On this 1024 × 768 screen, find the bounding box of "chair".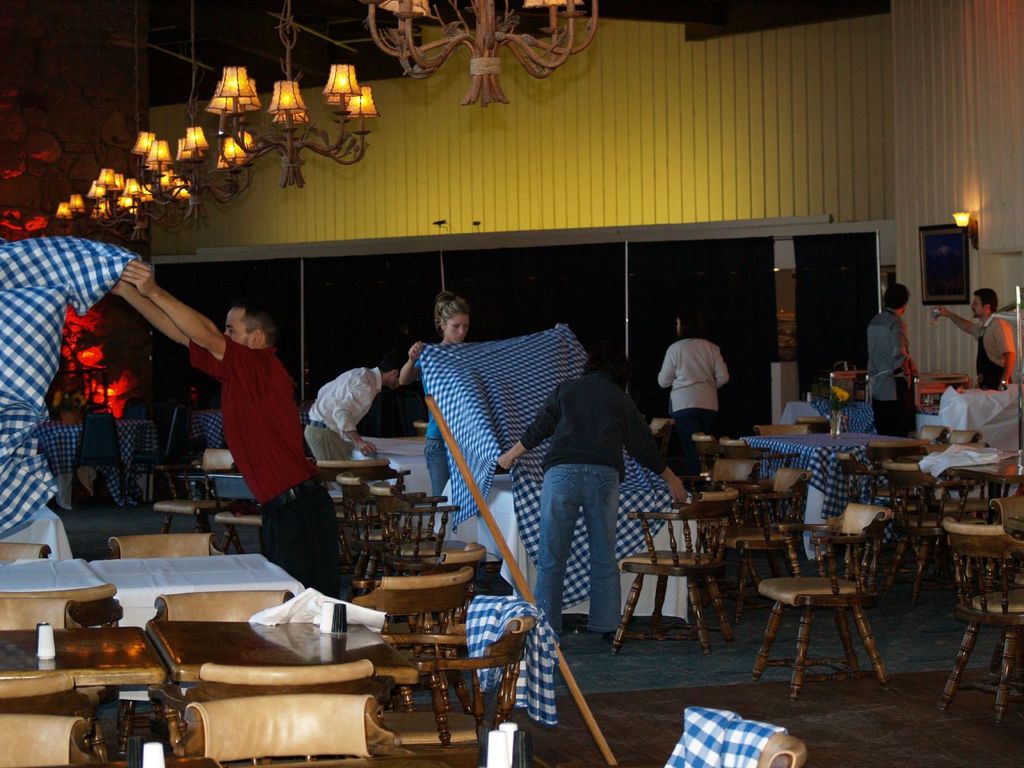
Bounding box: (x1=154, y1=594, x2=298, y2=624).
